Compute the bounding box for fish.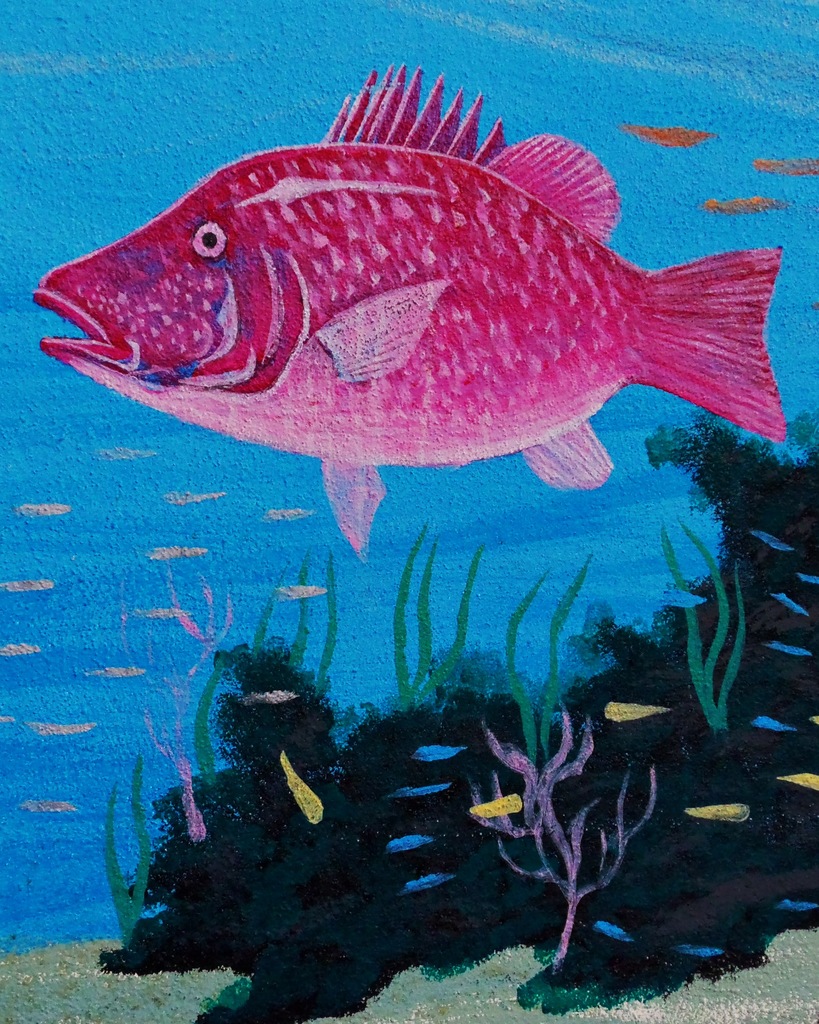
[244, 691, 295, 707].
